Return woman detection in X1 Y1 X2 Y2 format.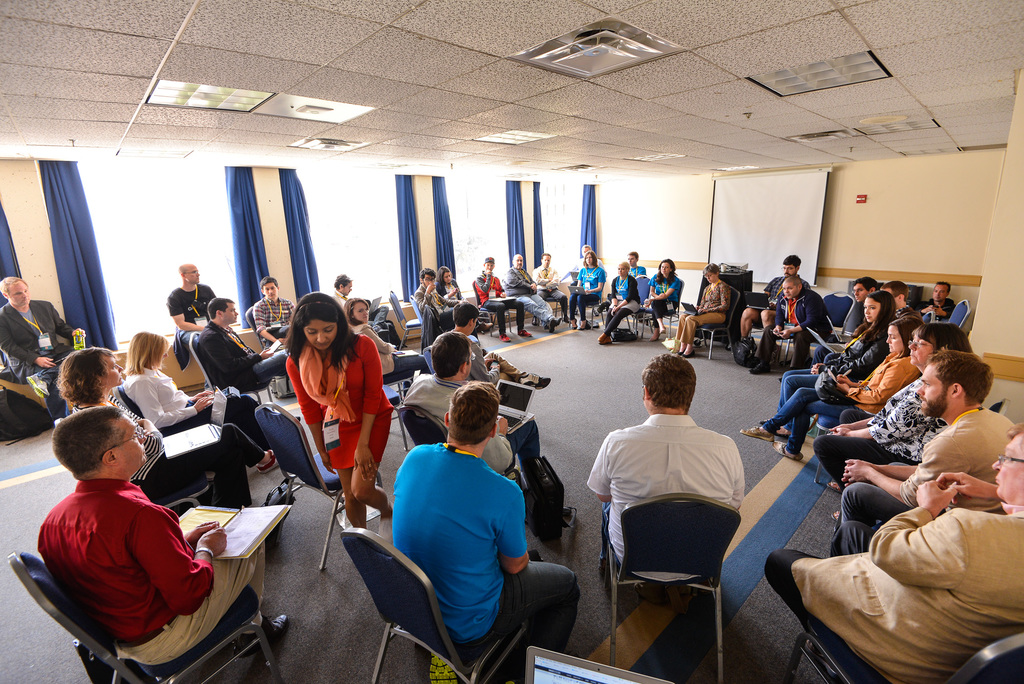
56 341 276 509.
